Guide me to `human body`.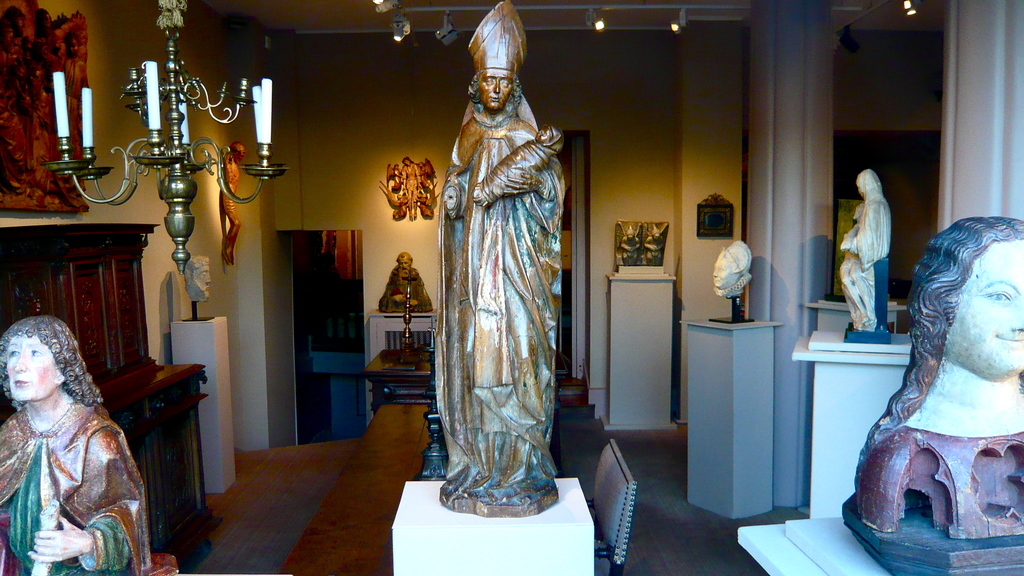
Guidance: {"x1": 854, "y1": 212, "x2": 1023, "y2": 543}.
